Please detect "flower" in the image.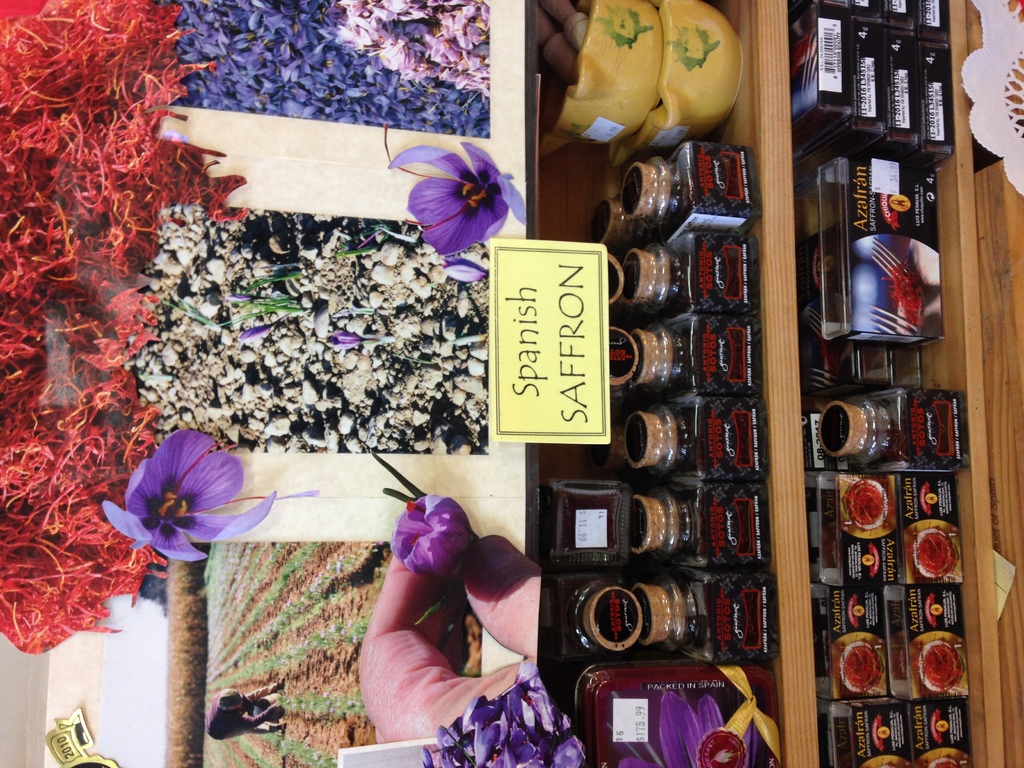
(392, 492, 468, 574).
